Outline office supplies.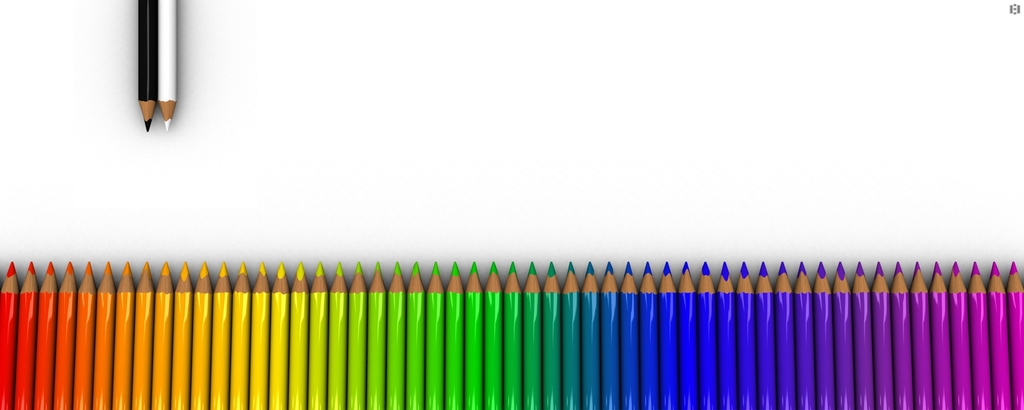
Outline: 141:0:150:131.
